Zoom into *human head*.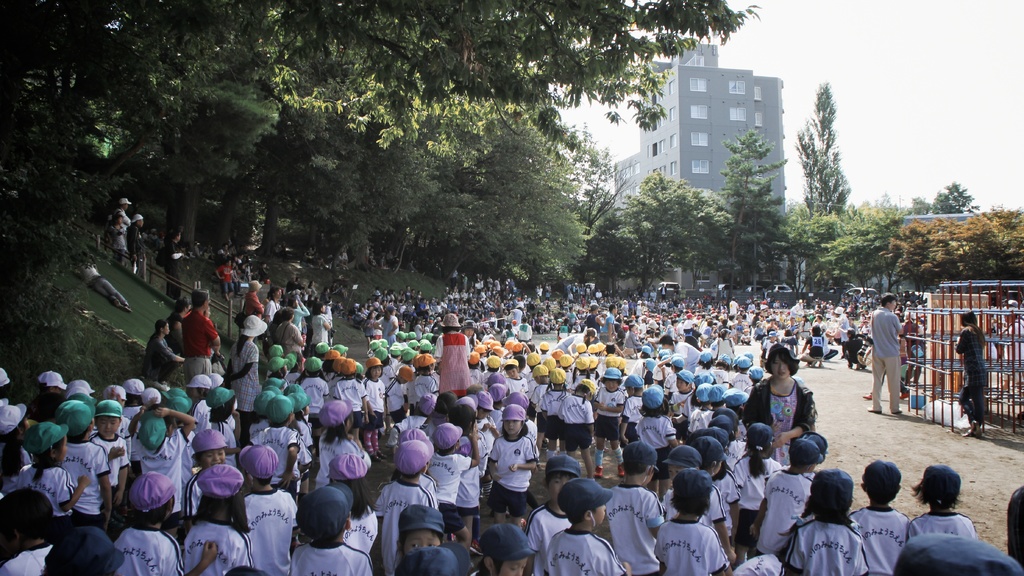
Zoom target: 0,403,34,437.
